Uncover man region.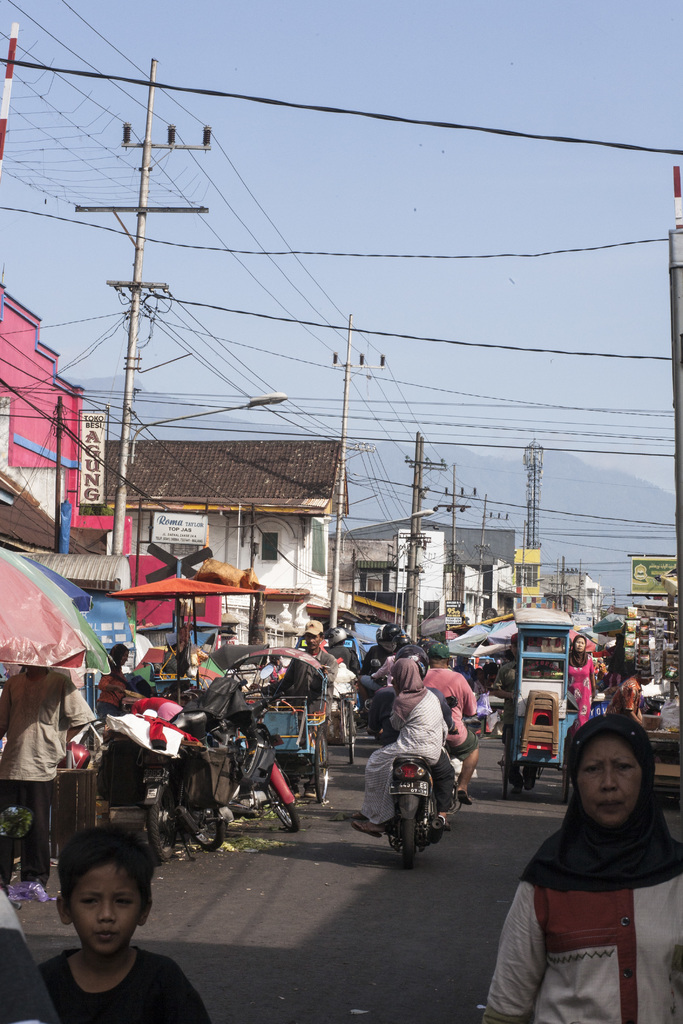
Uncovered: {"left": 0, "top": 660, "right": 96, "bottom": 888}.
